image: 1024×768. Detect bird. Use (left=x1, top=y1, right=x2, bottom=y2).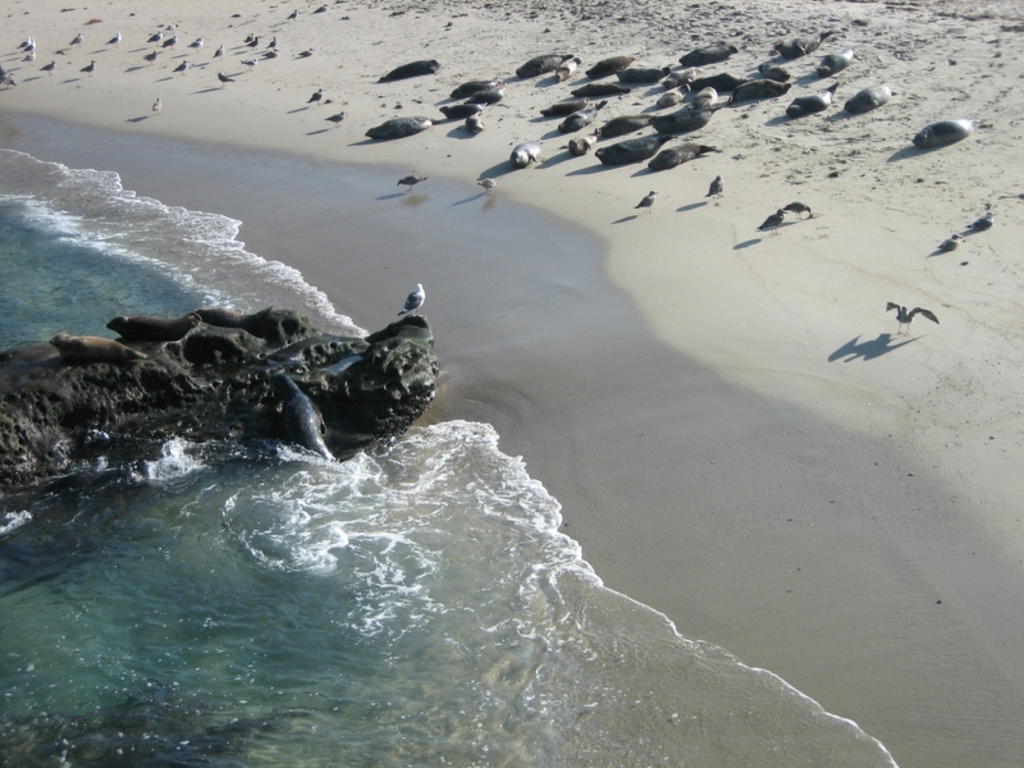
(left=701, top=170, right=723, bottom=201).
